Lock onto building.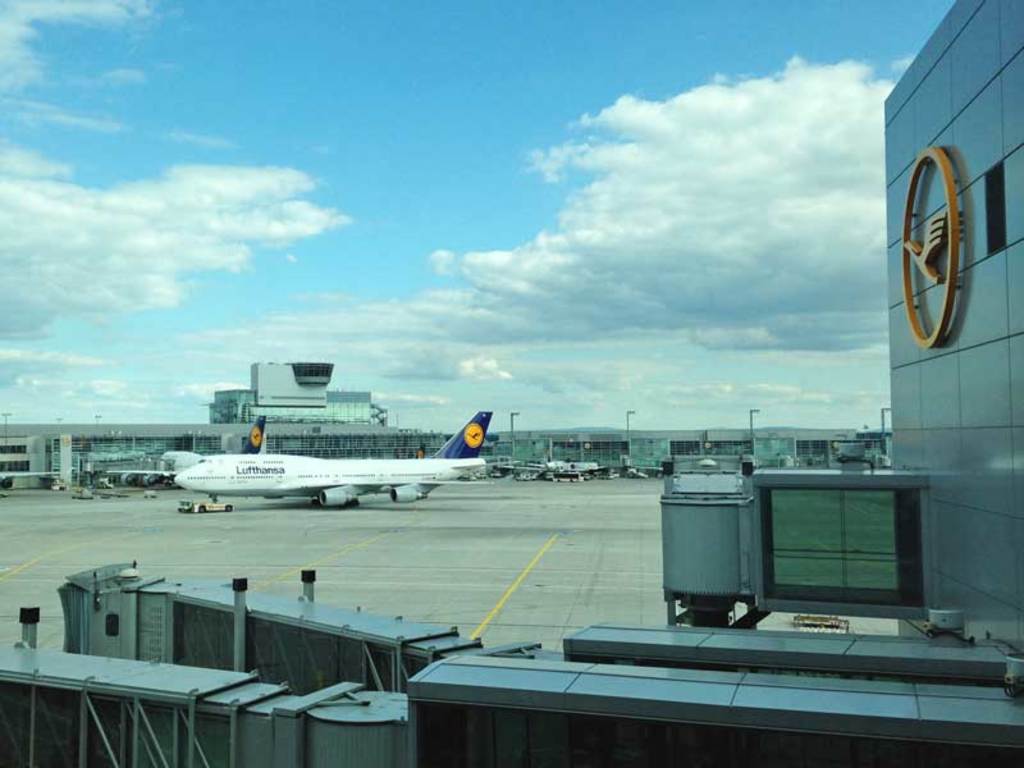
Locked: [0, 362, 893, 497].
